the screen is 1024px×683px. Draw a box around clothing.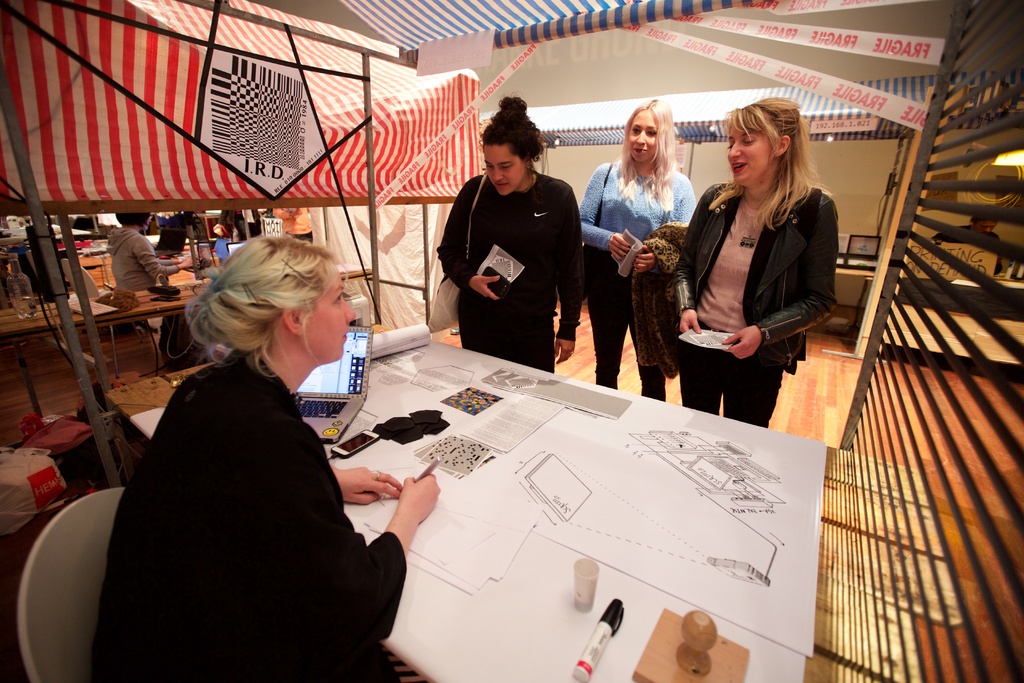
[101, 343, 426, 679].
